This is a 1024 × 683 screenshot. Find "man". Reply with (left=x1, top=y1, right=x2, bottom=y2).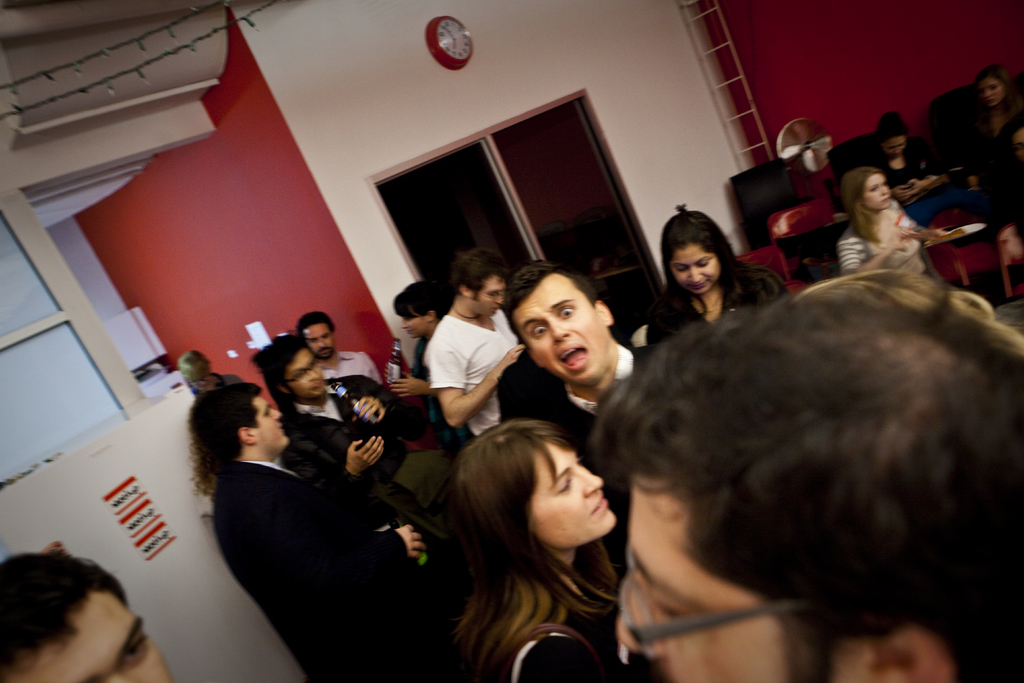
(left=192, top=378, right=427, bottom=682).
